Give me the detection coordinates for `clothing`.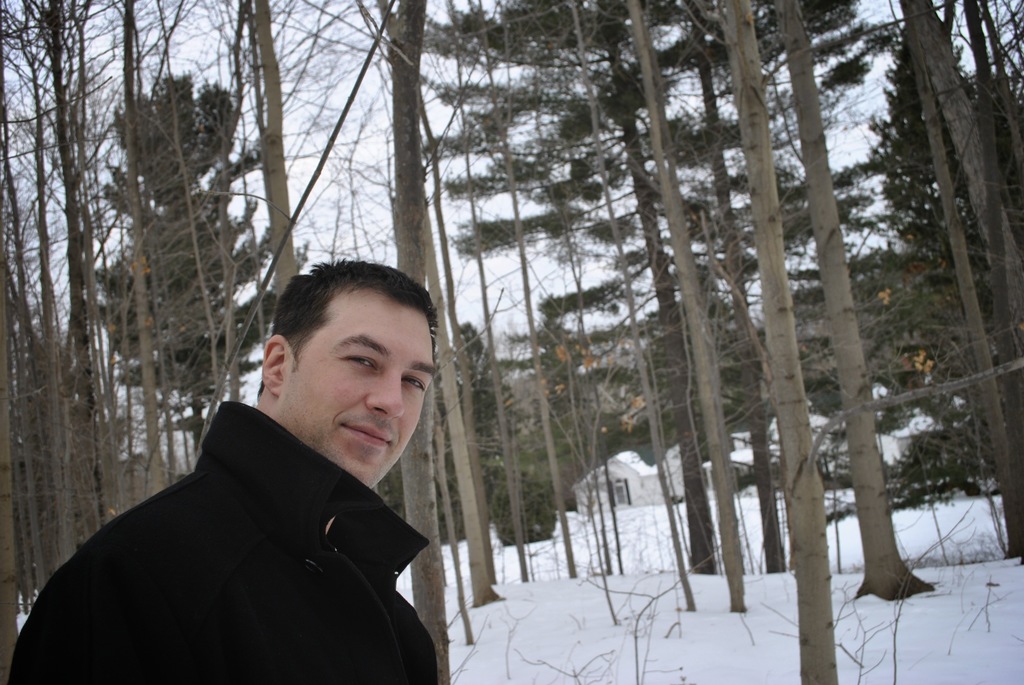
<bbox>33, 345, 454, 684</bbox>.
